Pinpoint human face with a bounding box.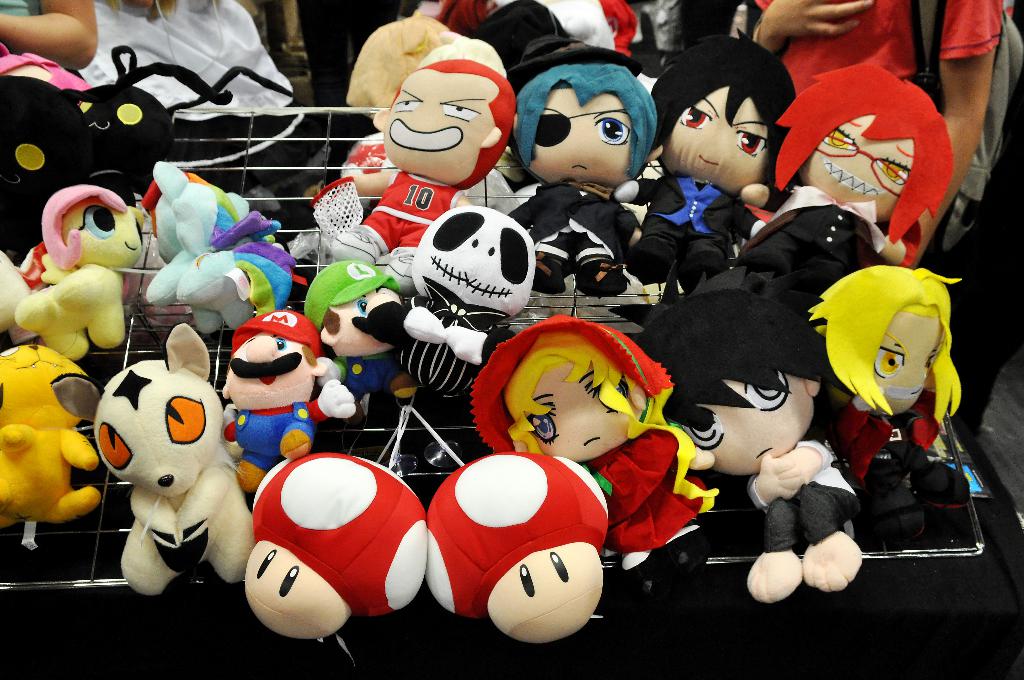
[870, 309, 934, 414].
